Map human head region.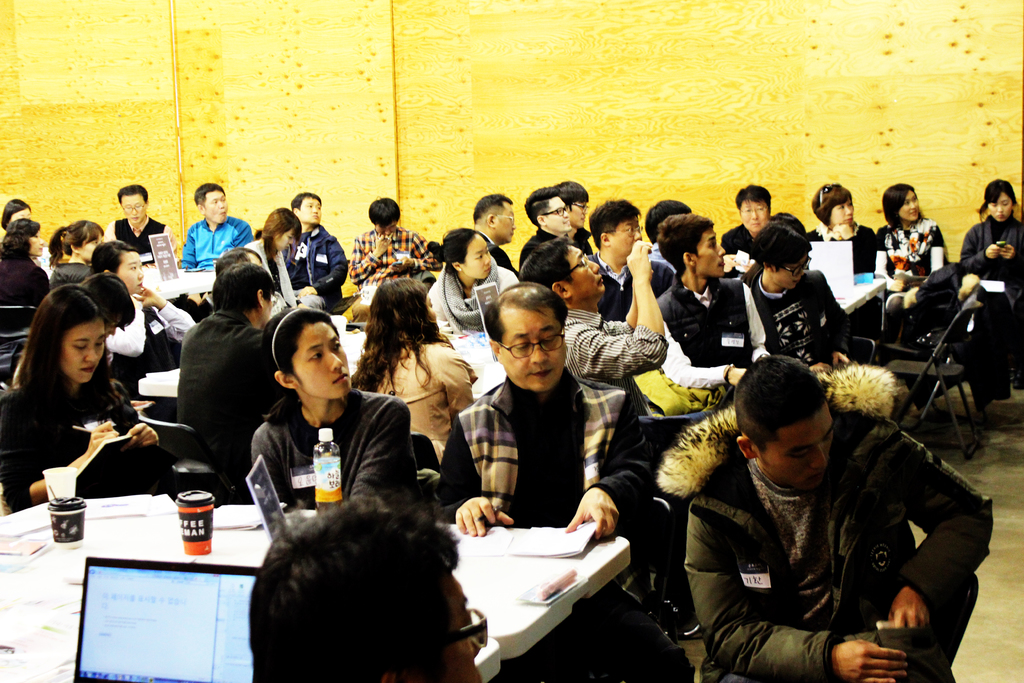
Mapped to <bbox>808, 181, 856, 234</bbox>.
